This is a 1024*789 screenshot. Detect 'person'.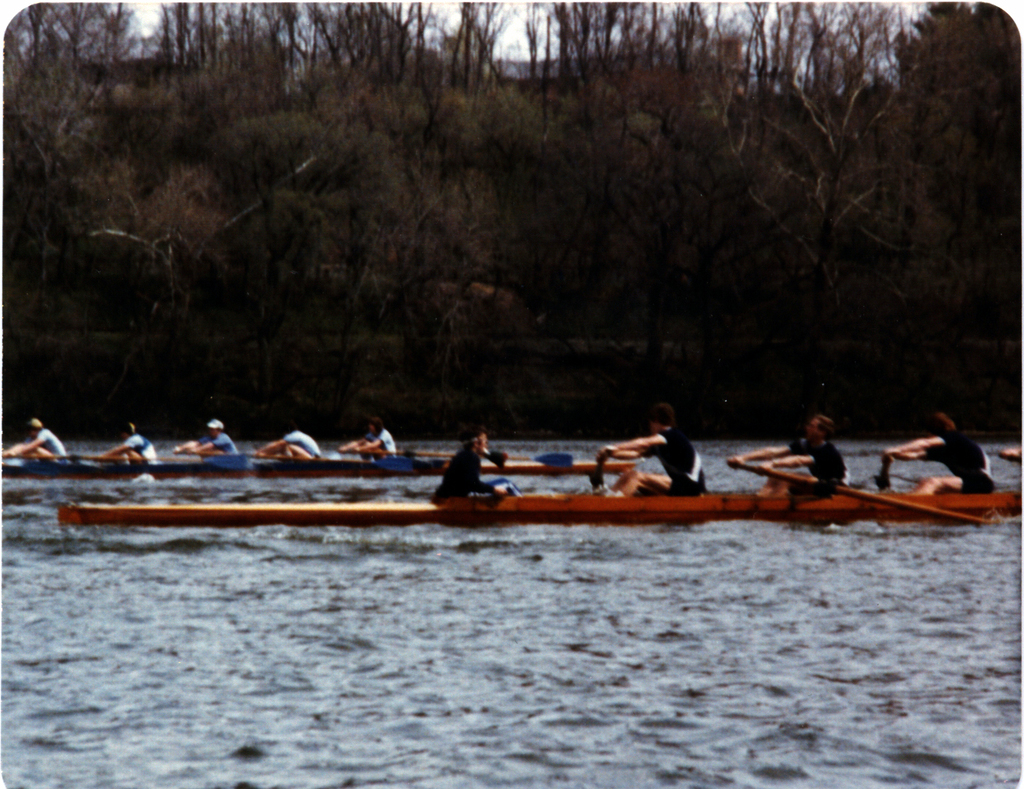
locate(886, 410, 1001, 502).
